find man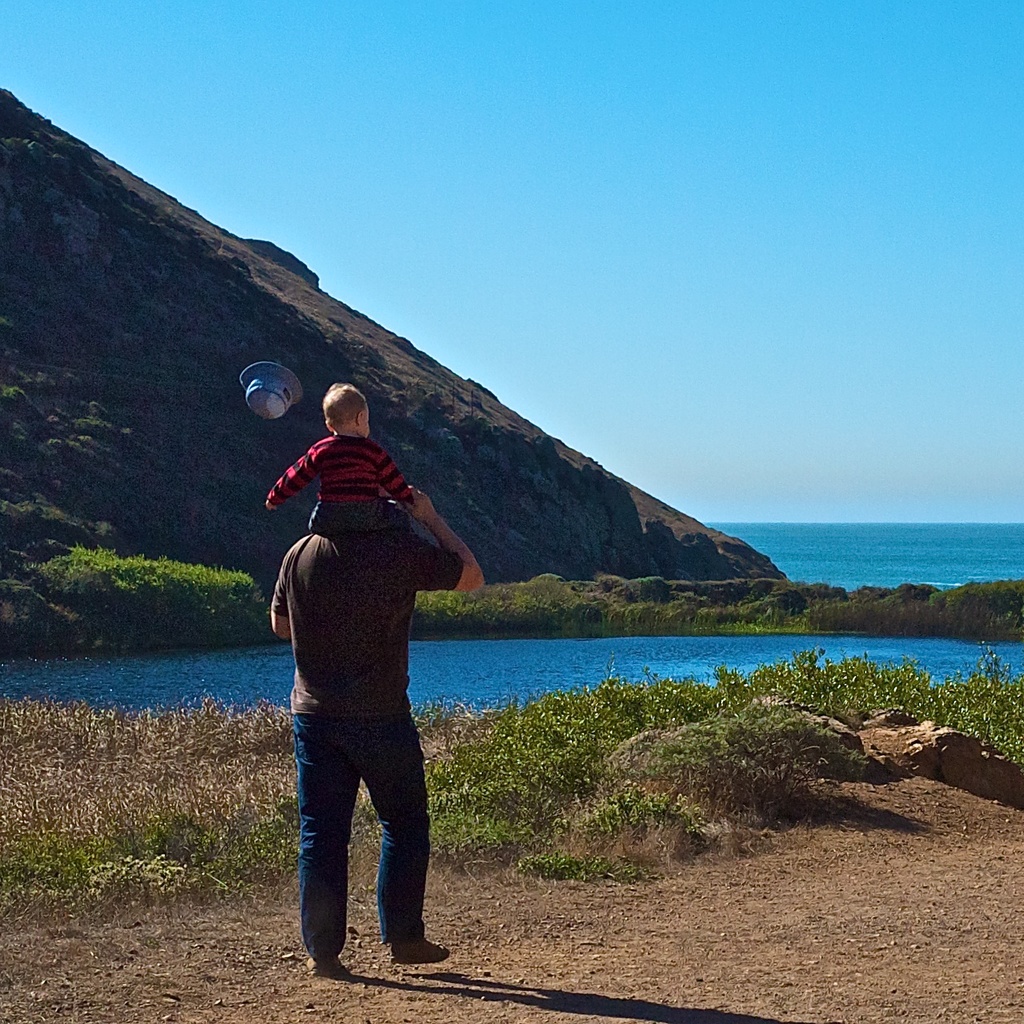
rect(255, 381, 489, 1002)
